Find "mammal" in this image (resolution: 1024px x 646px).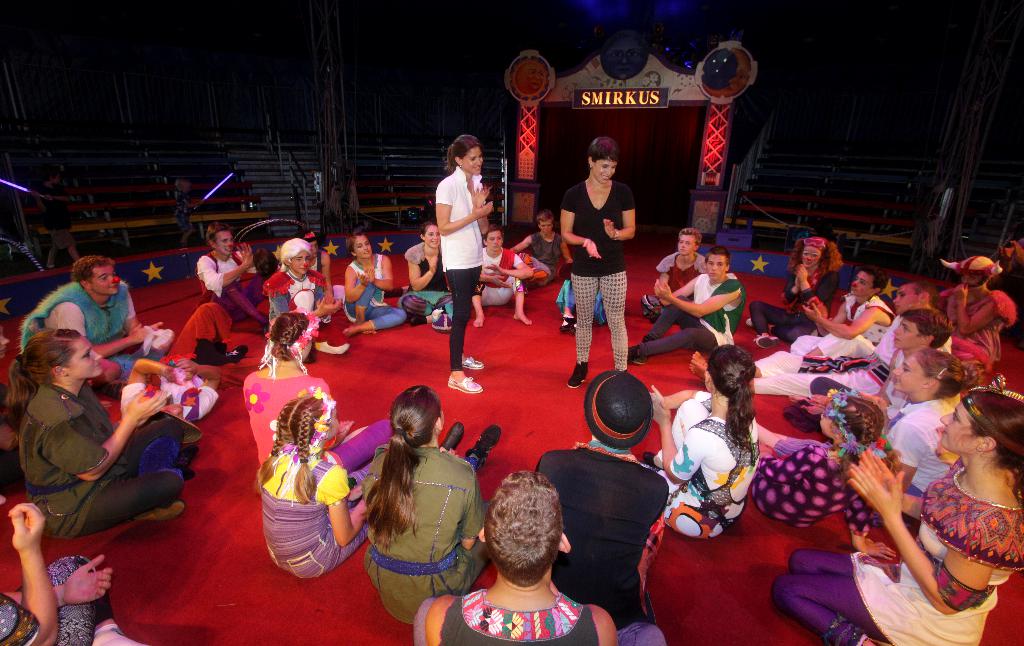
detection(749, 344, 986, 497).
